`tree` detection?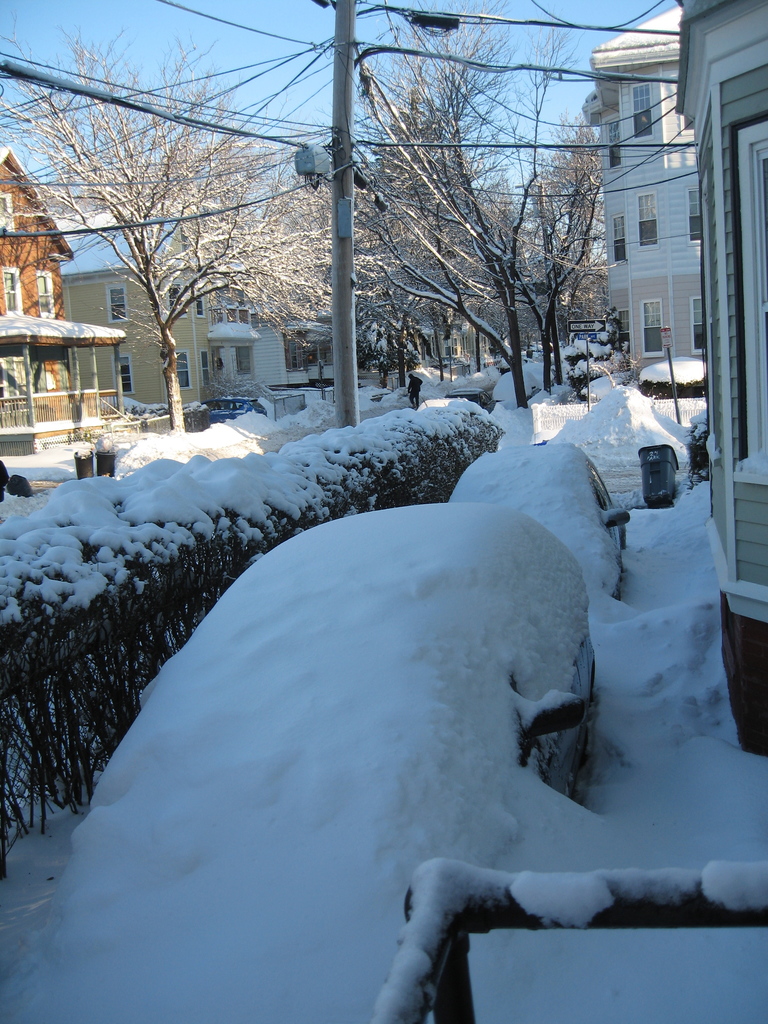
Rect(40, 23, 311, 434)
